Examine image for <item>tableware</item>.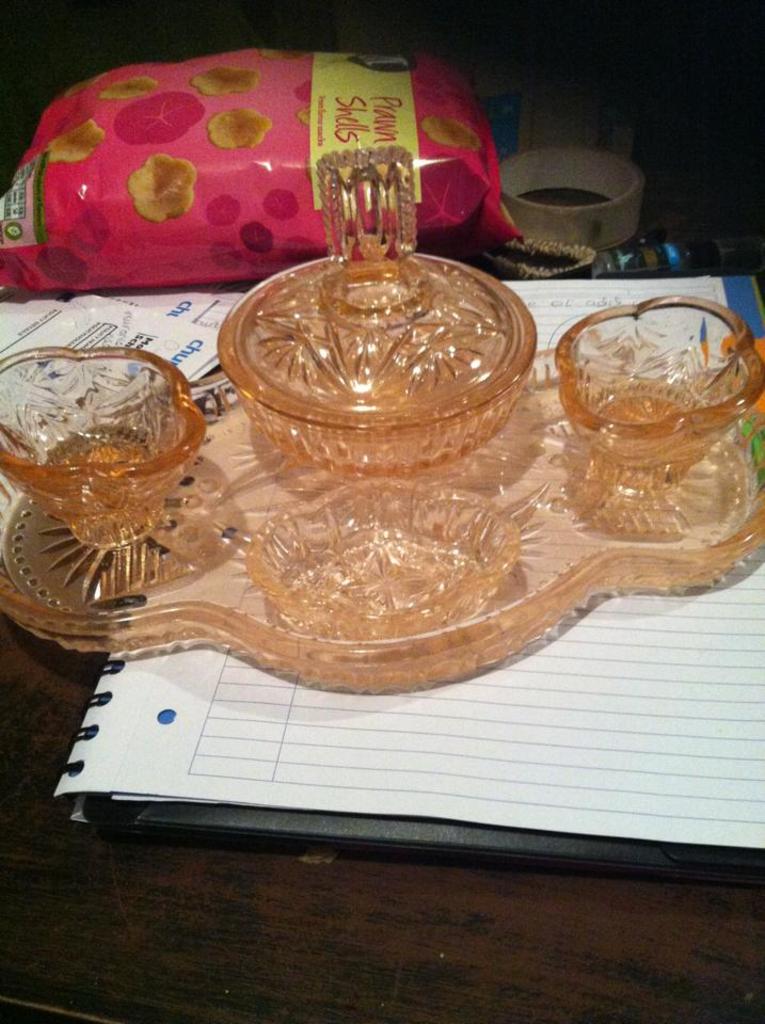
Examination result: locate(246, 476, 517, 643).
